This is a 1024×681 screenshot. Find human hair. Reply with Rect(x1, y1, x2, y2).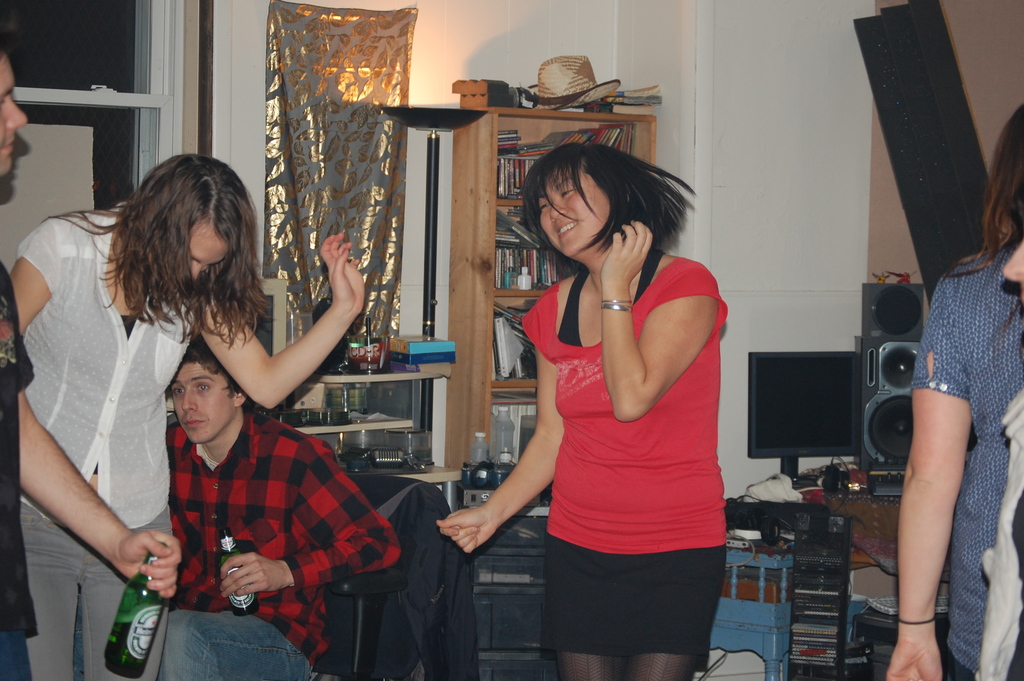
Rect(938, 106, 1023, 275).
